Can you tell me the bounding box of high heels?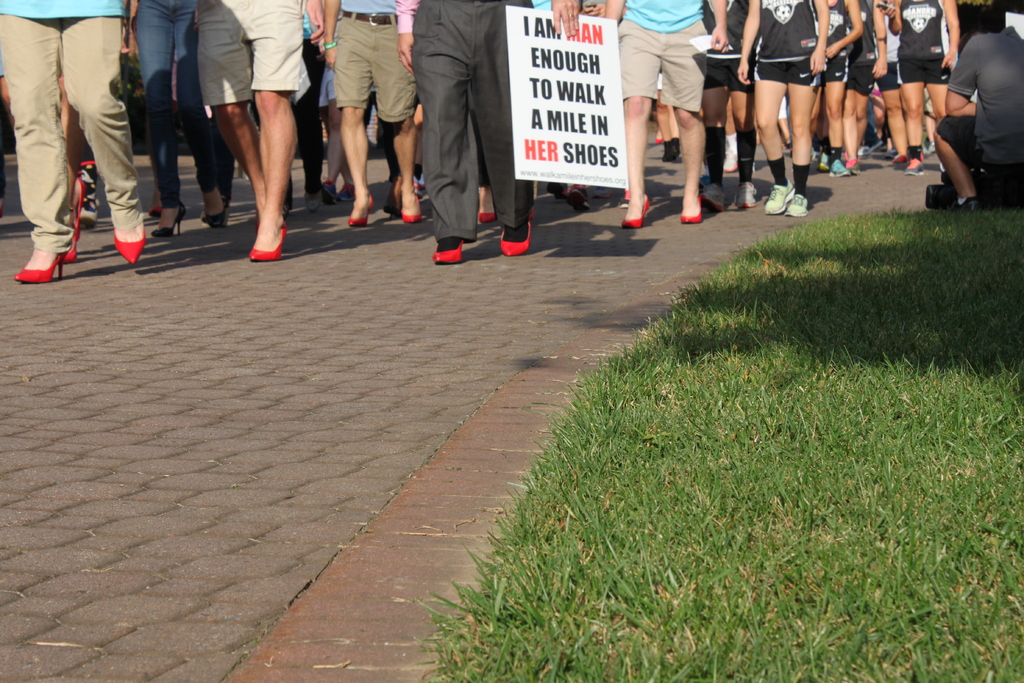
(x1=249, y1=222, x2=289, y2=259).
